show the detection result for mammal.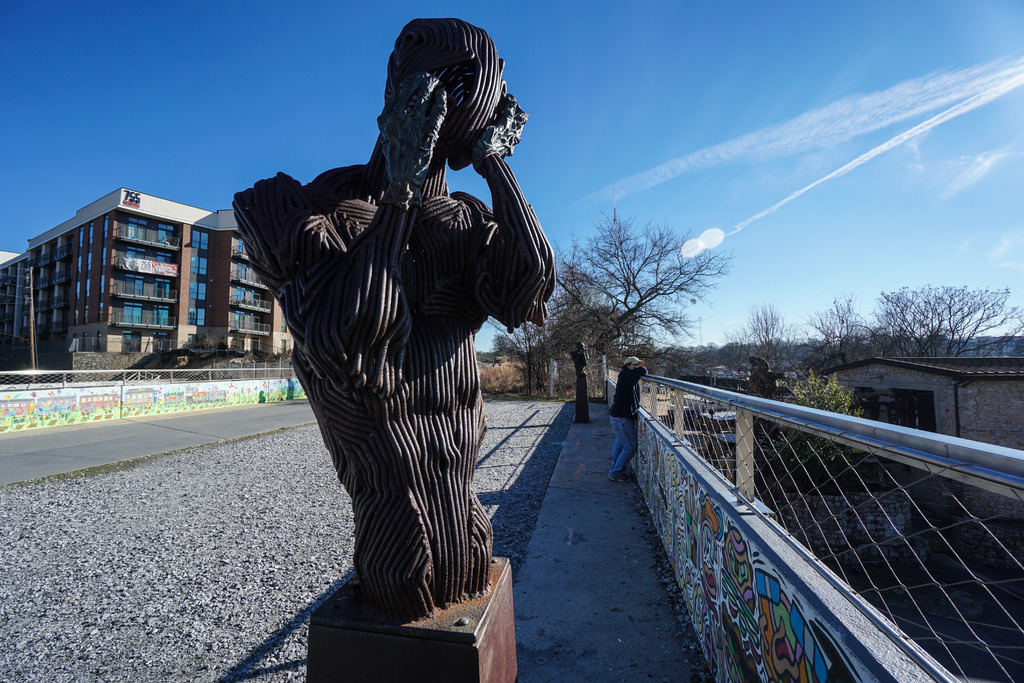
<bbox>231, 17, 559, 626</bbox>.
